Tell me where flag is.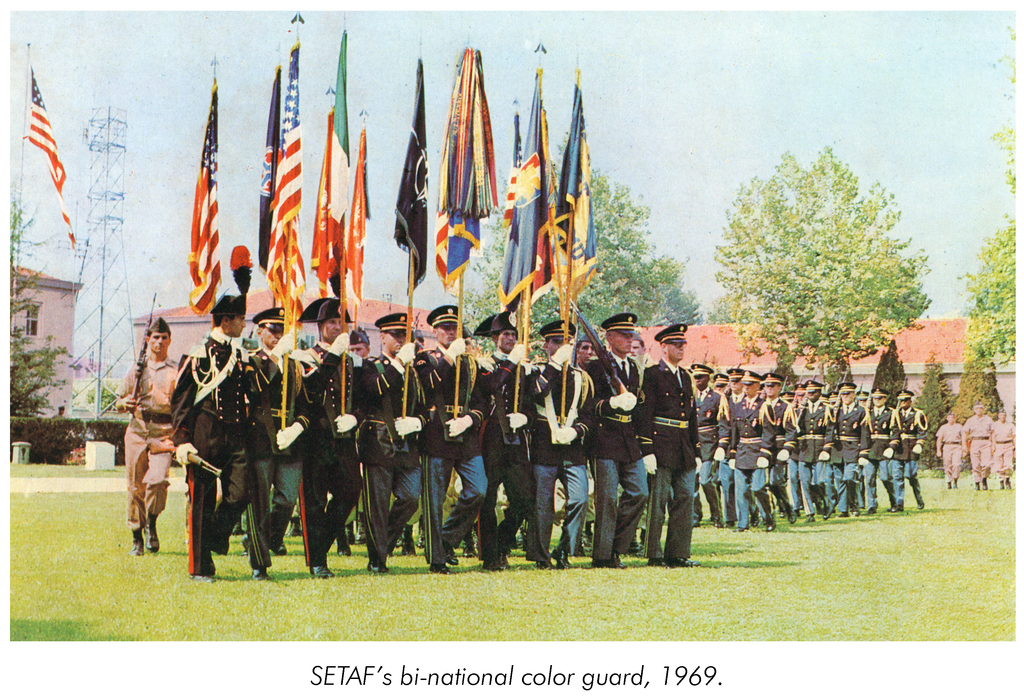
flag is at [left=163, top=94, right=234, bottom=309].
